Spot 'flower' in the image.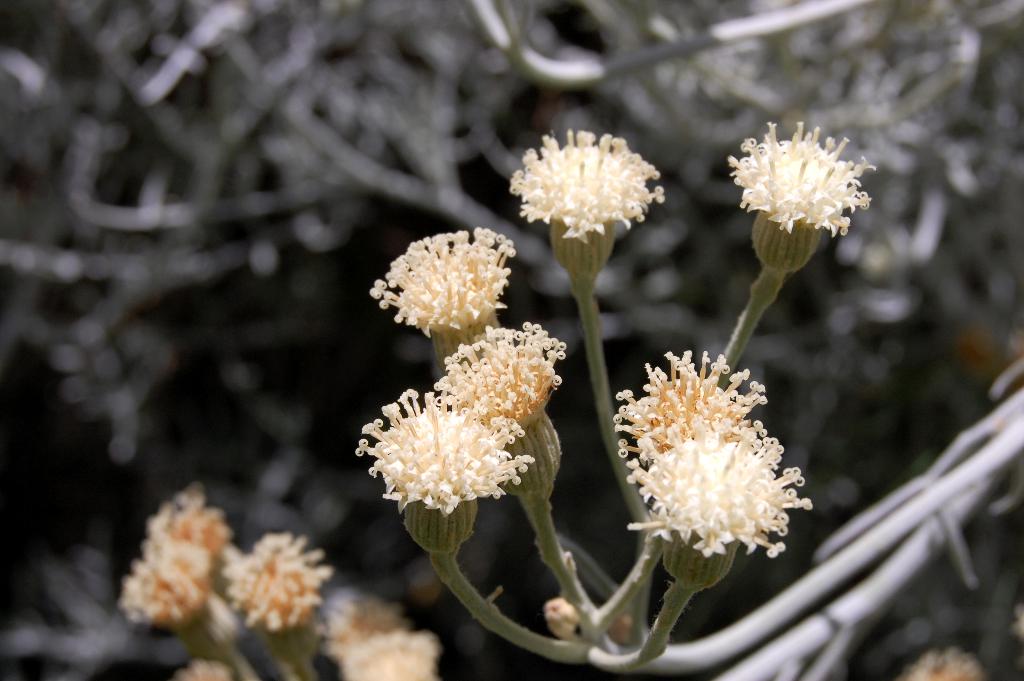
'flower' found at 173,656,234,680.
